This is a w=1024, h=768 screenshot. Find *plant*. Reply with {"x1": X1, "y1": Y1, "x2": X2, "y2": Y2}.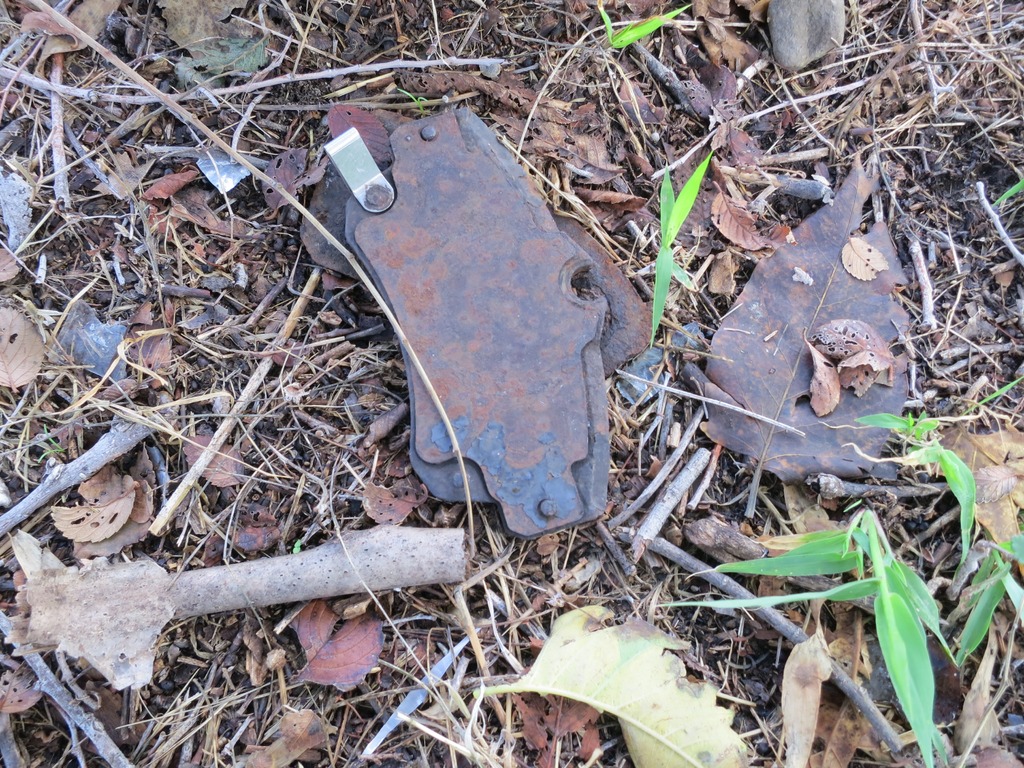
{"x1": 639, "y1": 135, "x2": 715, "y2": 353}.
